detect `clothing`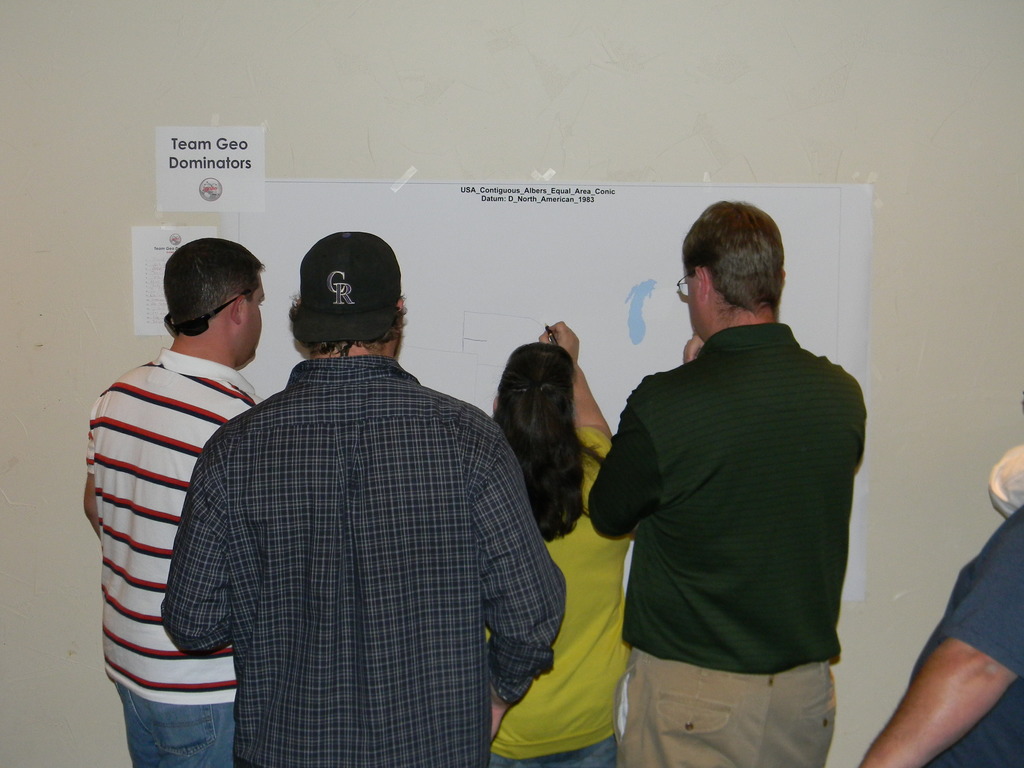
[x1=897, y1=509, x2=1023, y2=767]
